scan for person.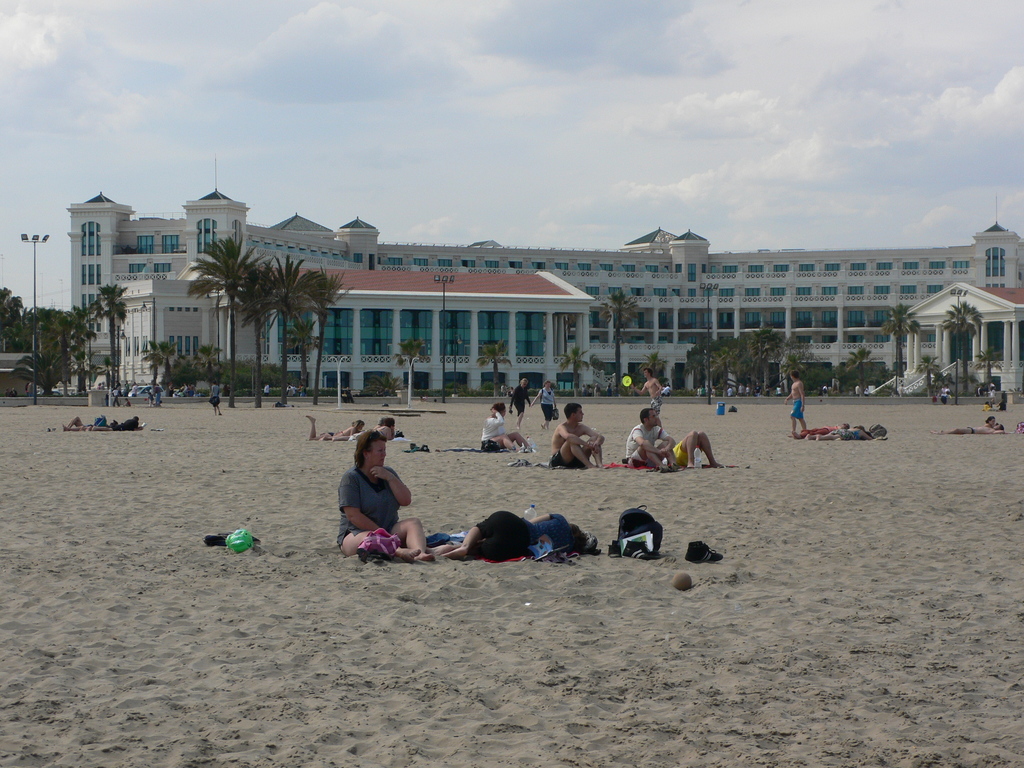
Scan result: bbox=[676, 428, 723, 470].
